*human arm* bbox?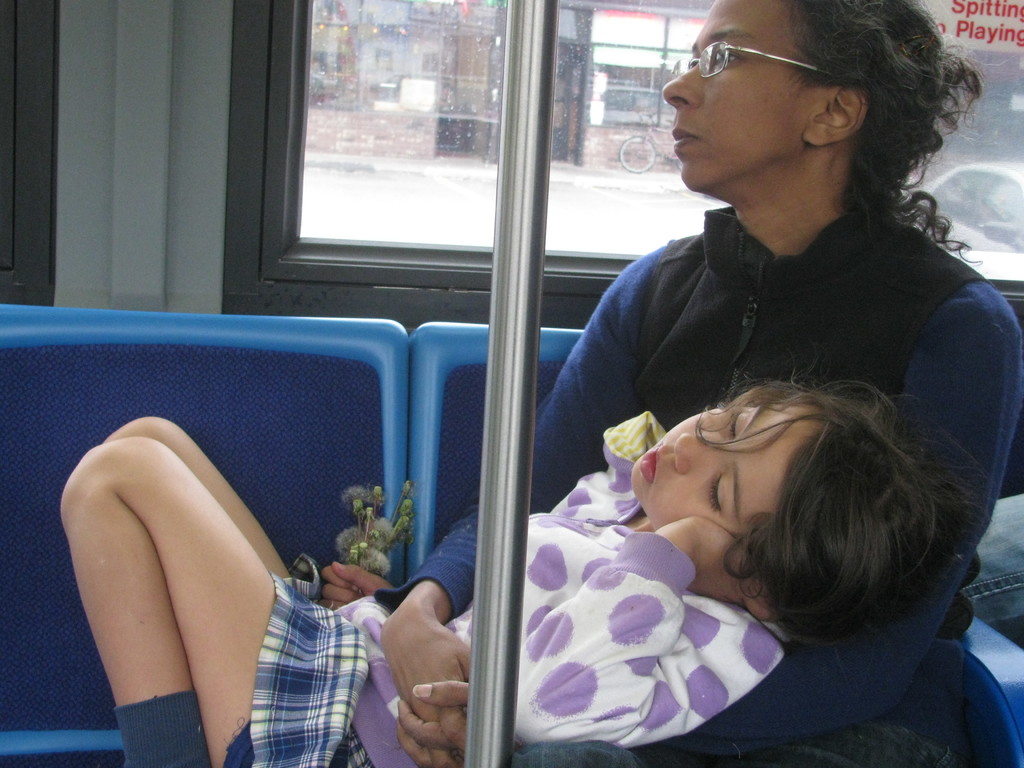
(x1=514, y1=516, x2=778, y2=740)
